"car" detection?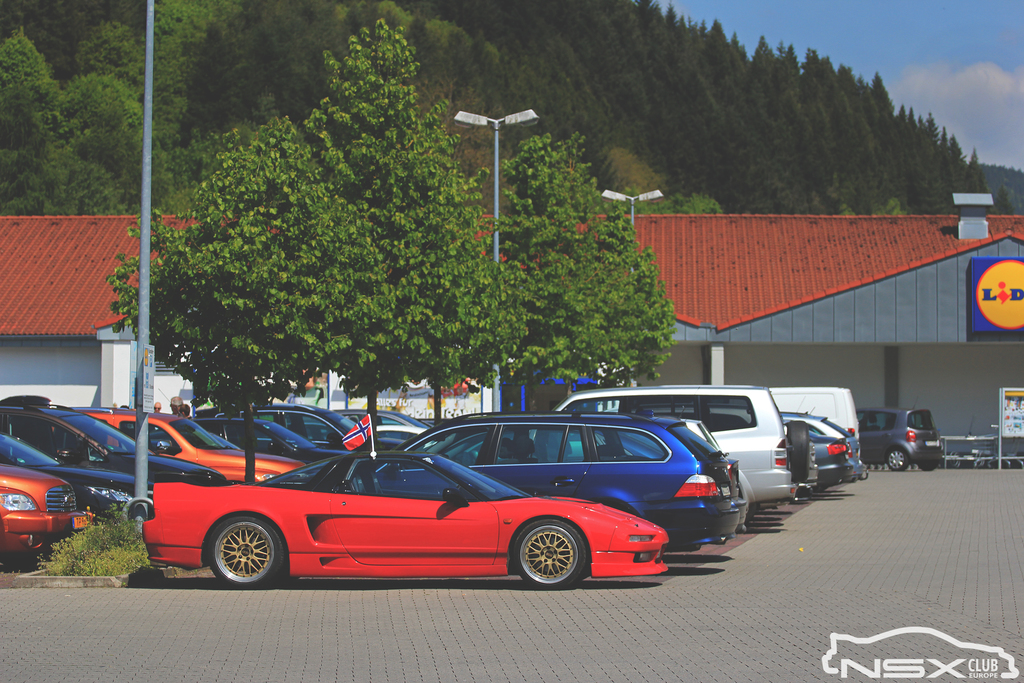
locate(543, 415, 755, 528)
